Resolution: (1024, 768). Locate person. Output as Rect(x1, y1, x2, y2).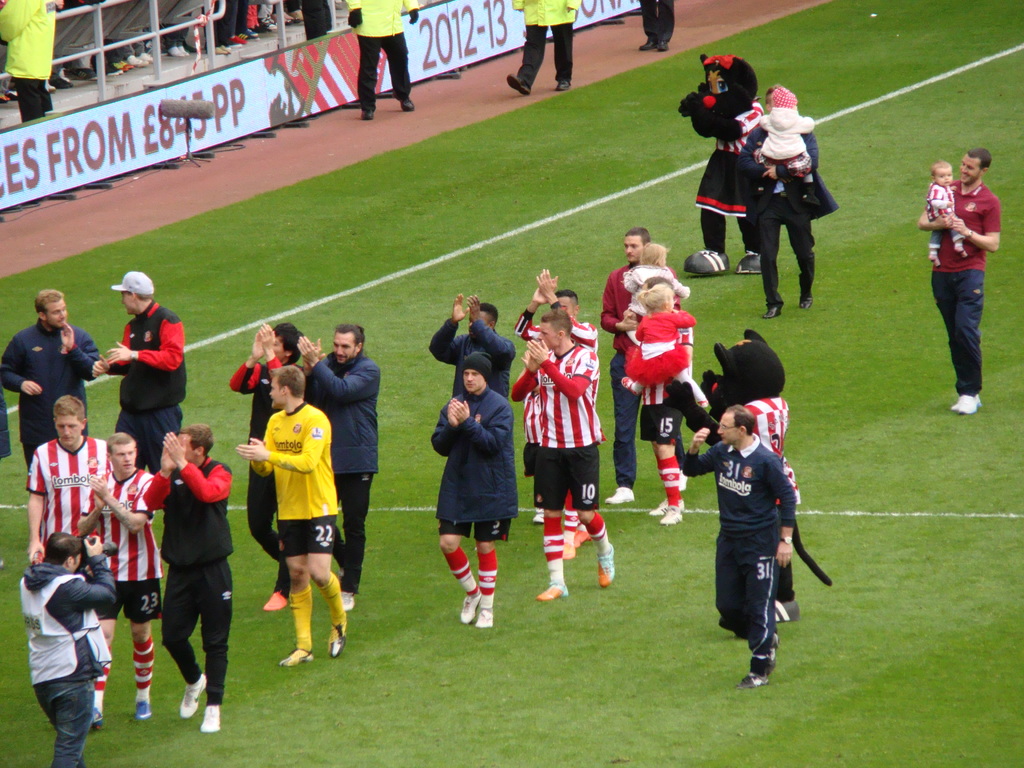
Rect(241, 349, 344, 672).
